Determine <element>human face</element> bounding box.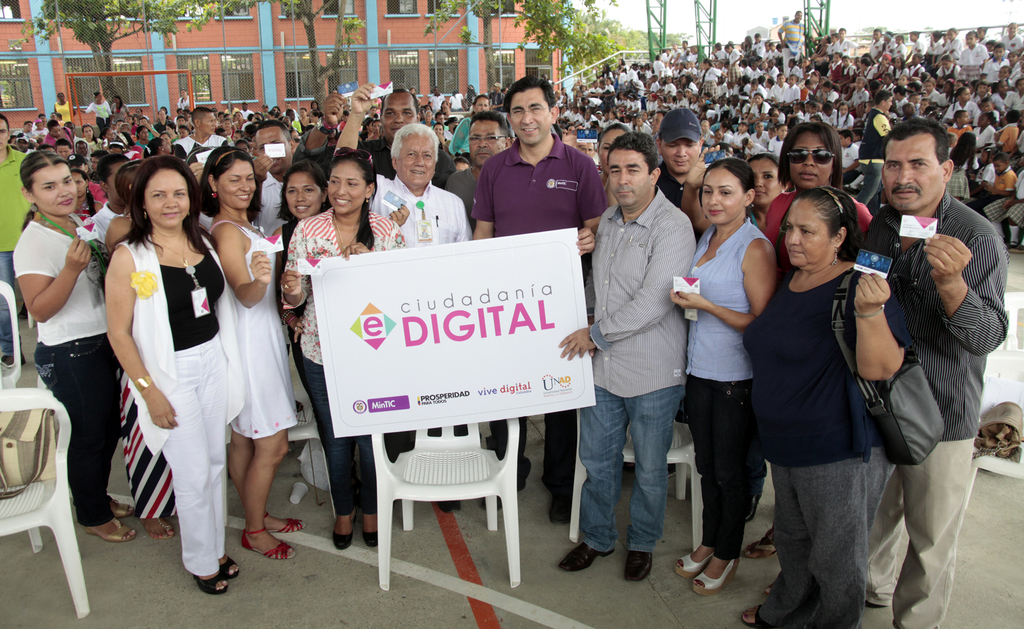
Determined: [left=72, top=173, right=86, bottom=195].
